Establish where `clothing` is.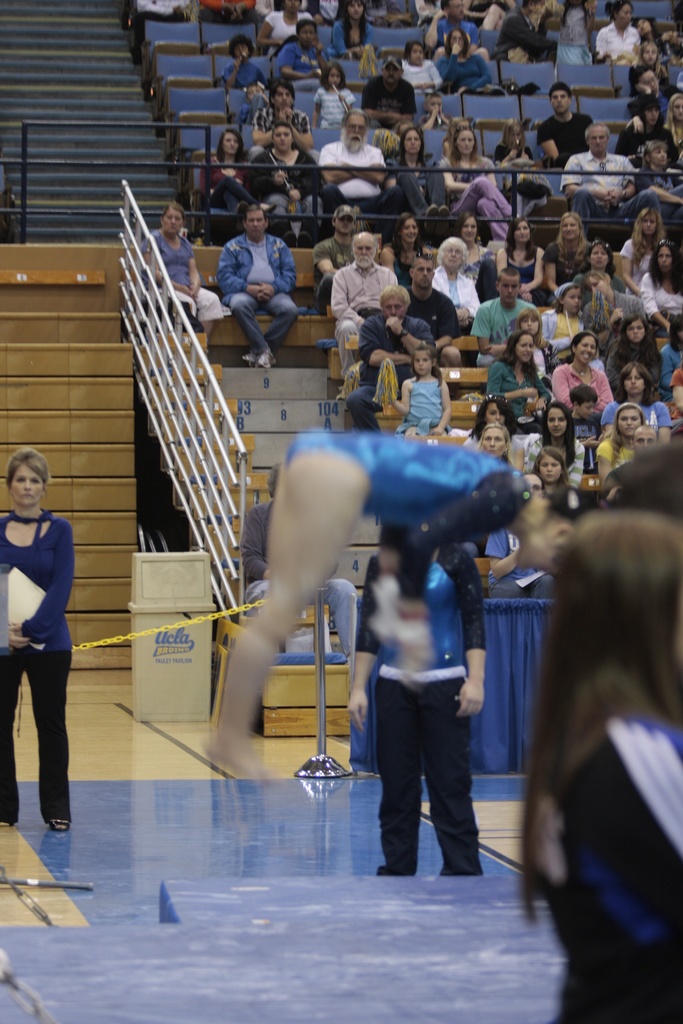
Established at region(3, 508, 69, 650).
